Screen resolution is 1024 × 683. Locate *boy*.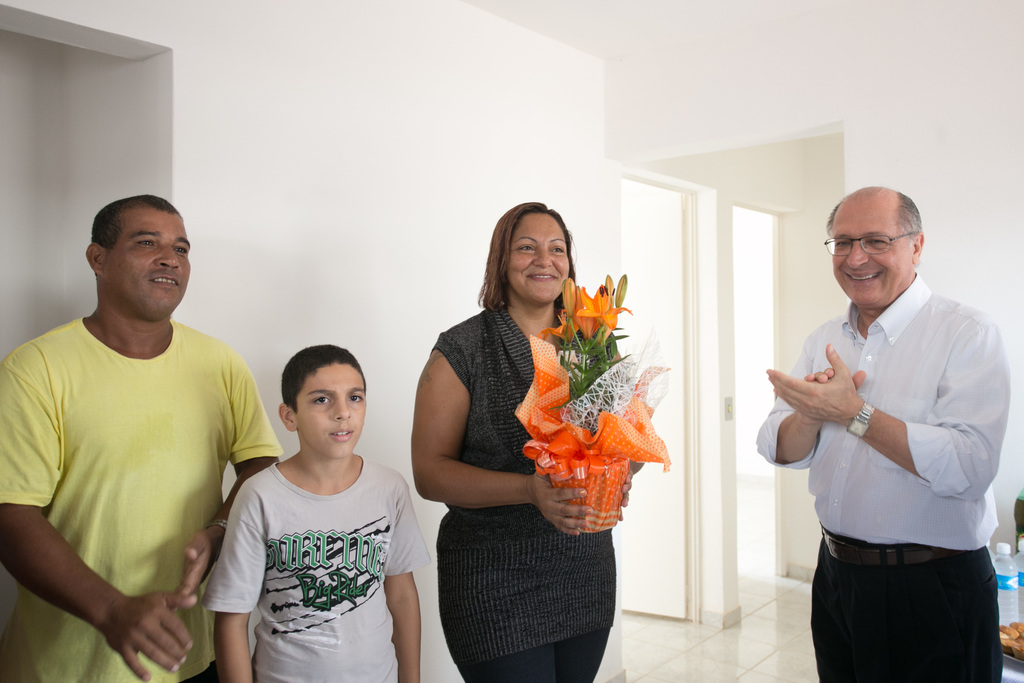
region(202, 329, 408, 682).
